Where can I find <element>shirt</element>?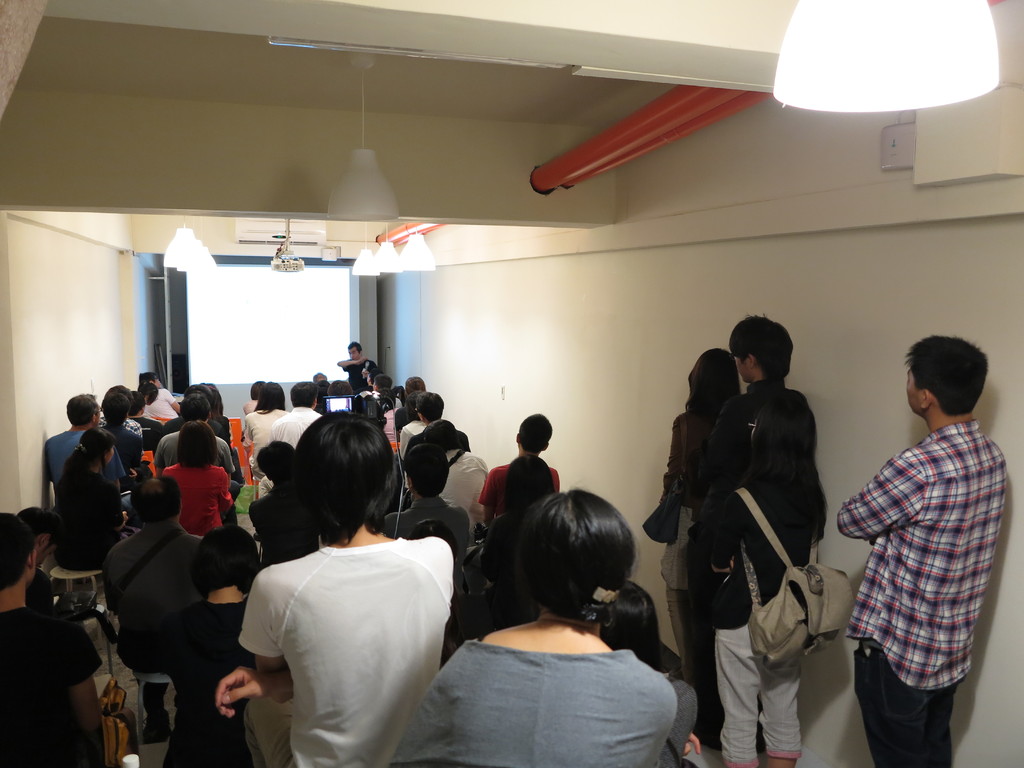
You can find it at locate(267, 407, 321, 448).
